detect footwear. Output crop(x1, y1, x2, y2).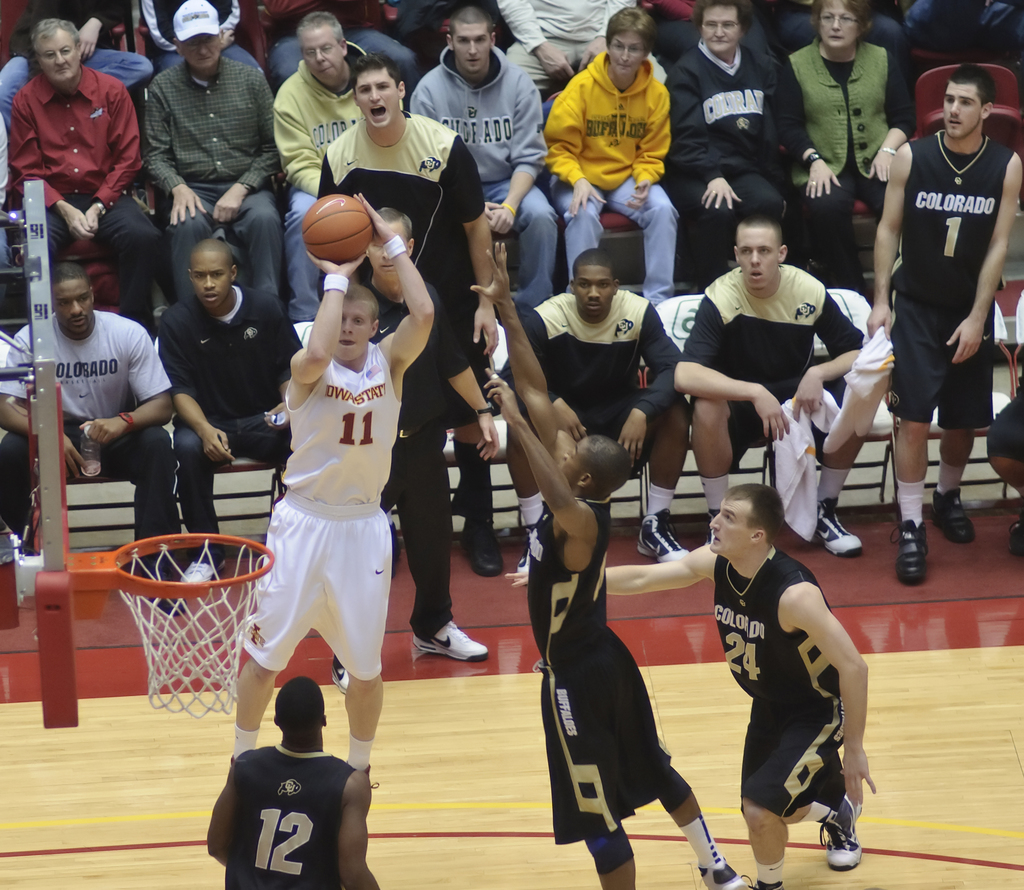
crop(186, 560, 228, 588).
